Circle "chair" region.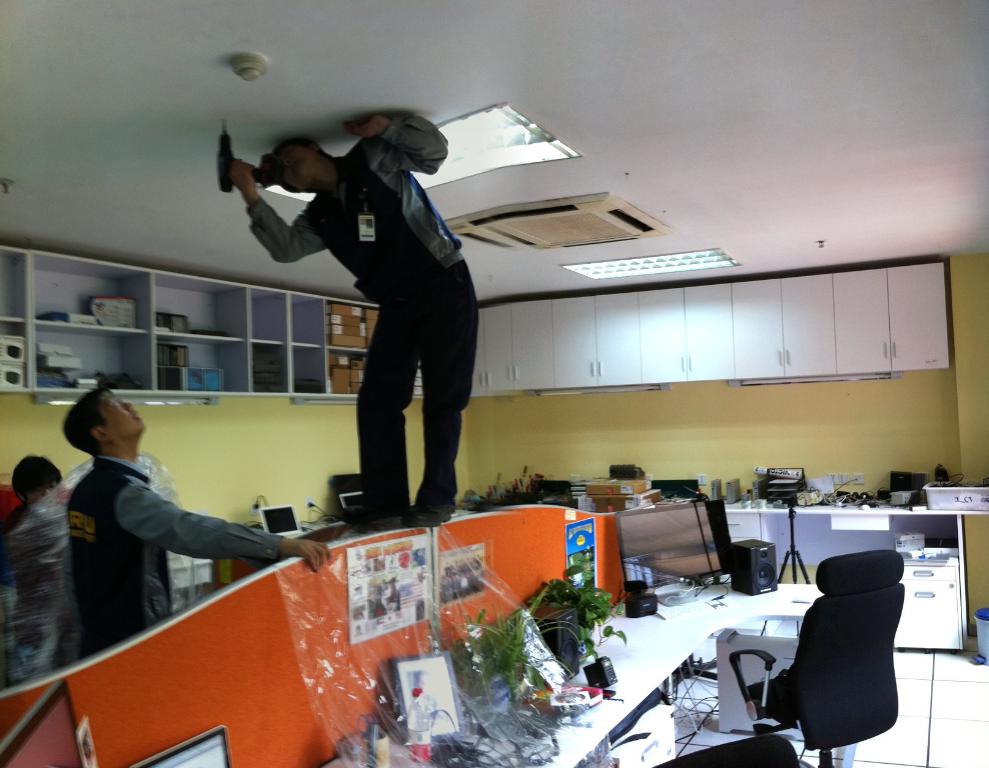
Region: 742:542:922:759.
